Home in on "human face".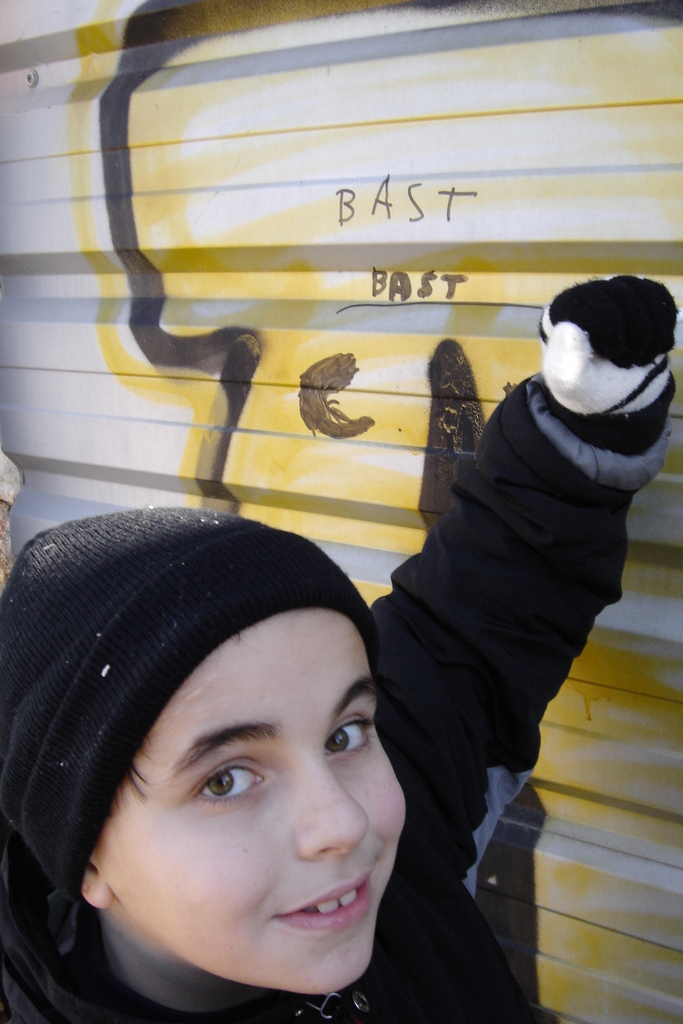
Homed in at x1=102 y1=609 x2=404 y2=994.
